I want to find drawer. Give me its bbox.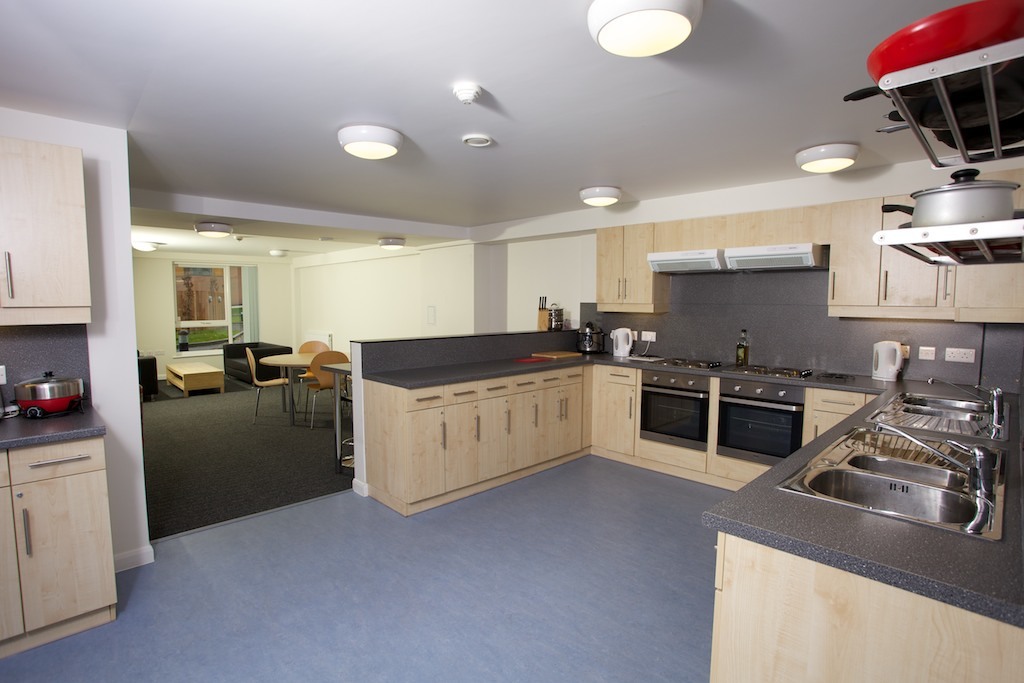
bbox=(408, 386, 444, 409).
